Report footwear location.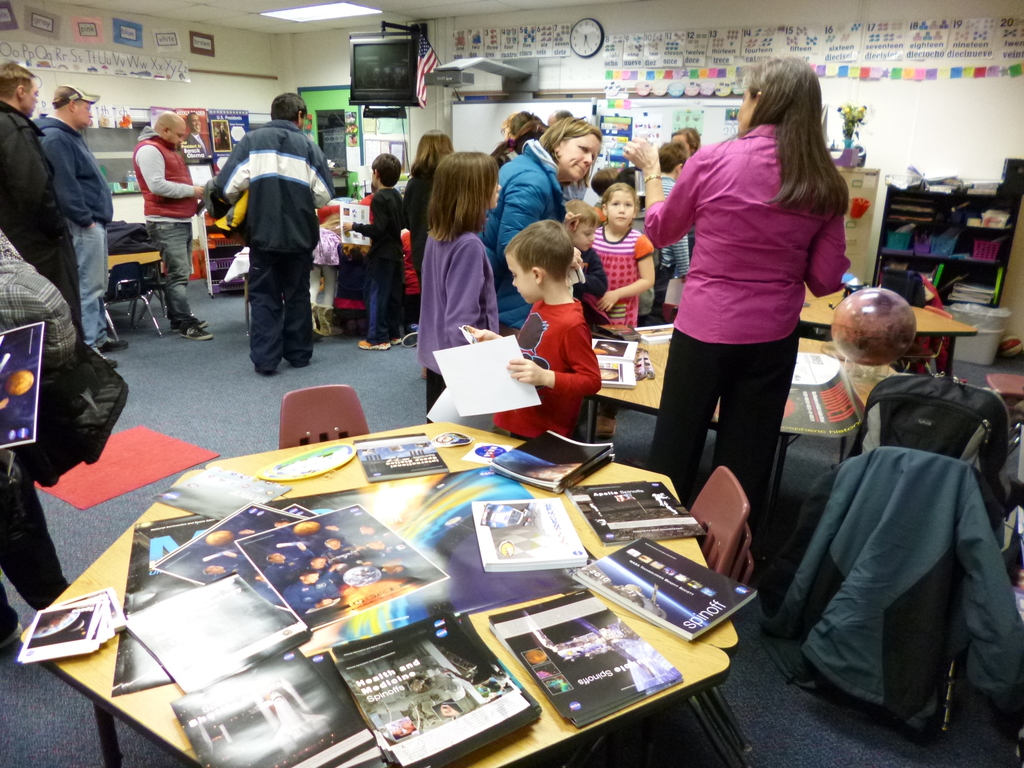
Report: locate(399, 335, 424, 344).
